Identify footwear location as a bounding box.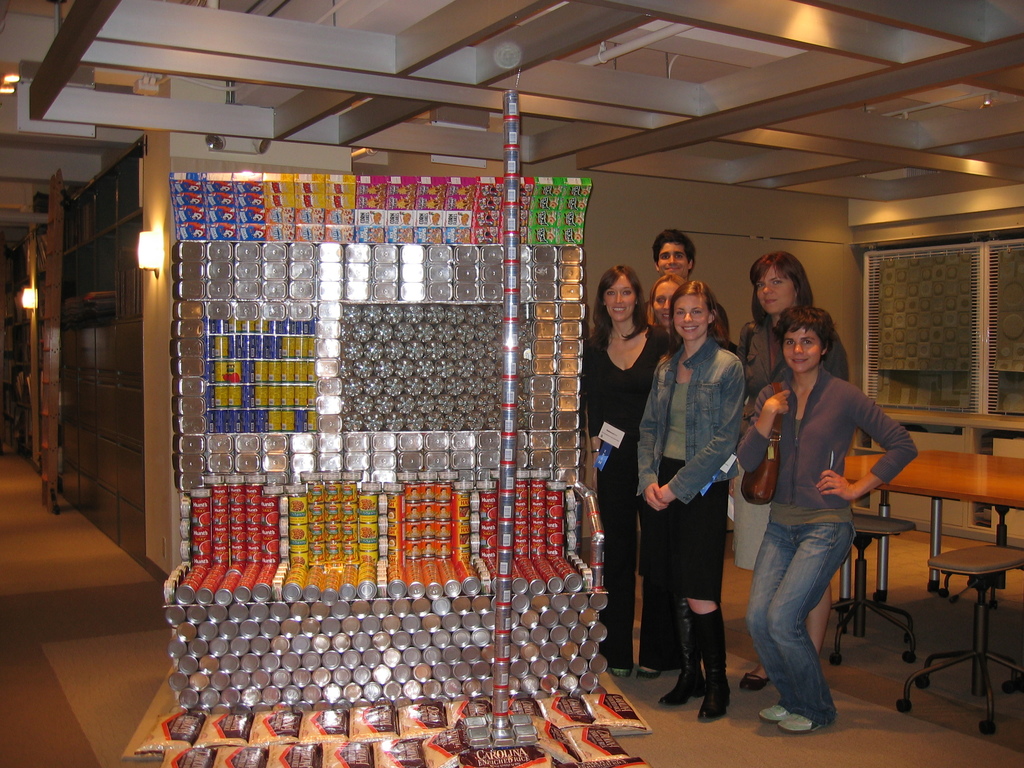
BBox(773, 715, 817, 730).
